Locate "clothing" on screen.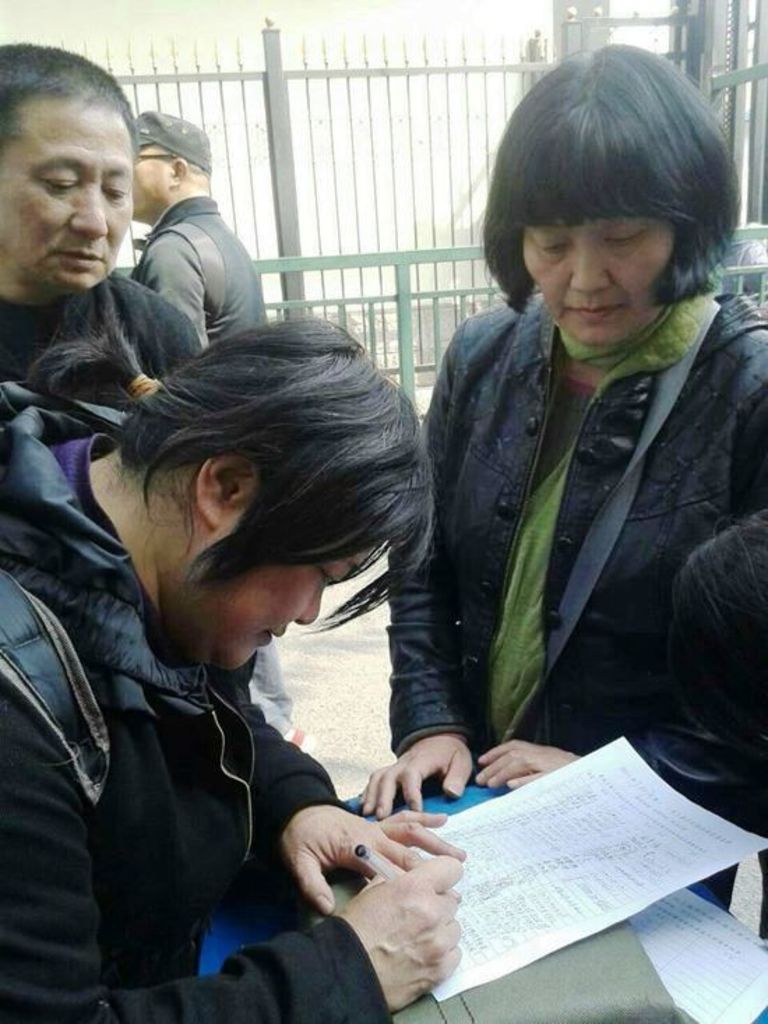
On screen at (416, 295, 767, 830).
